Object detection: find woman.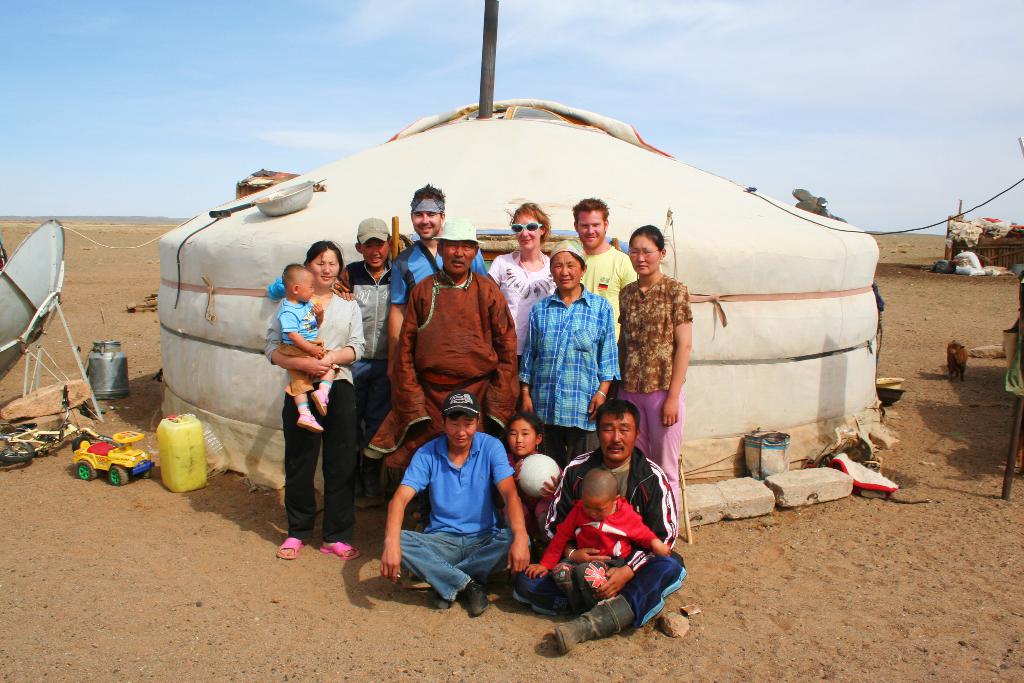
box(516, 240, 624, 477).
